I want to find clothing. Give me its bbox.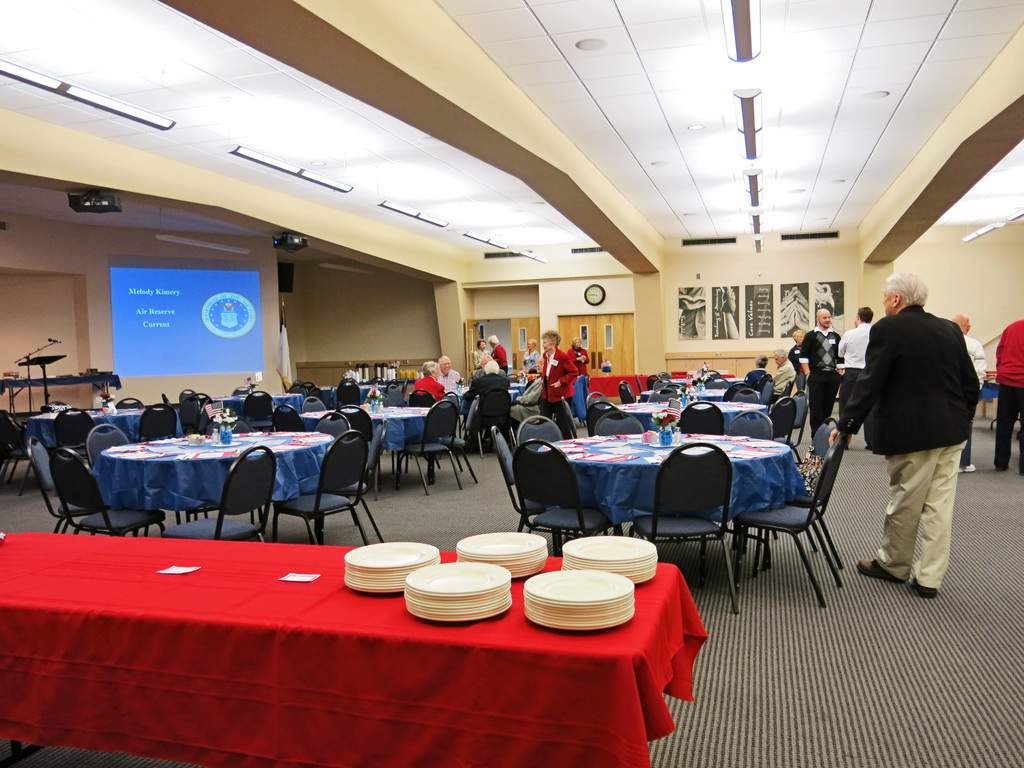
pyautogui.locateOnScreen(520, 349, 540, 370).
